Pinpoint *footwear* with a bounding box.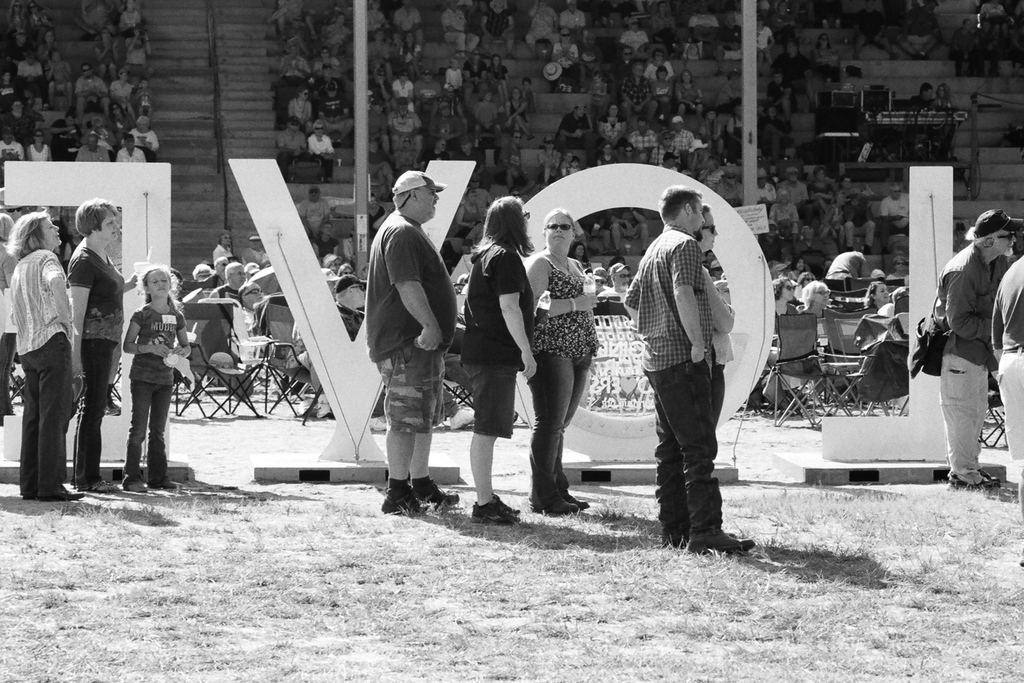
pyautogui.locateOnScreen(20, 492, 35, 503).
